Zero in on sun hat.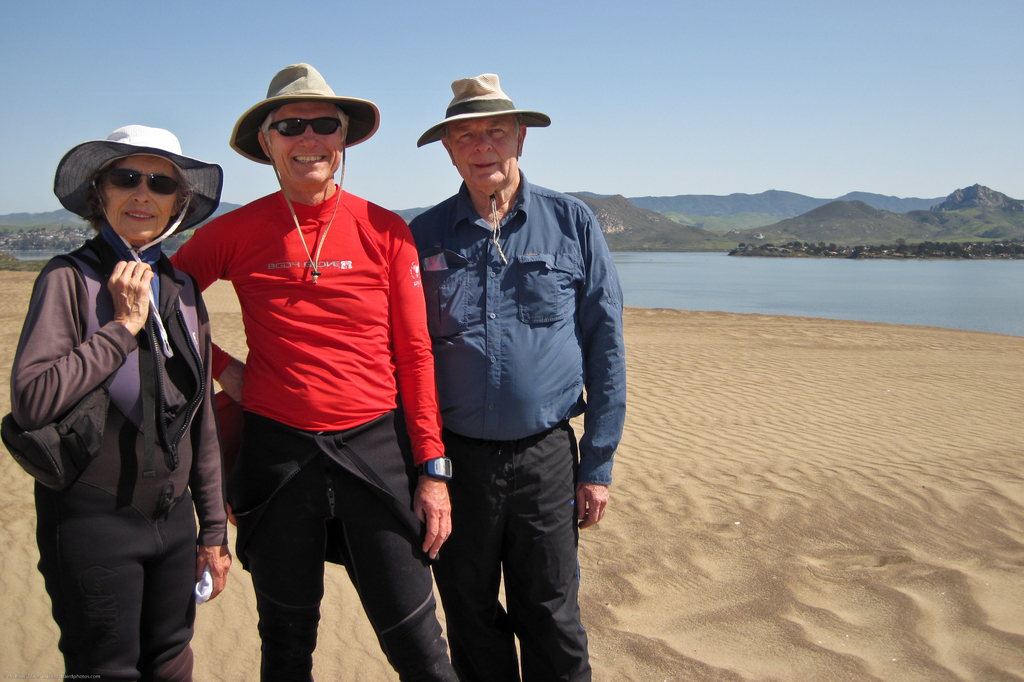
Zeroed in: 228:59:383:284.
